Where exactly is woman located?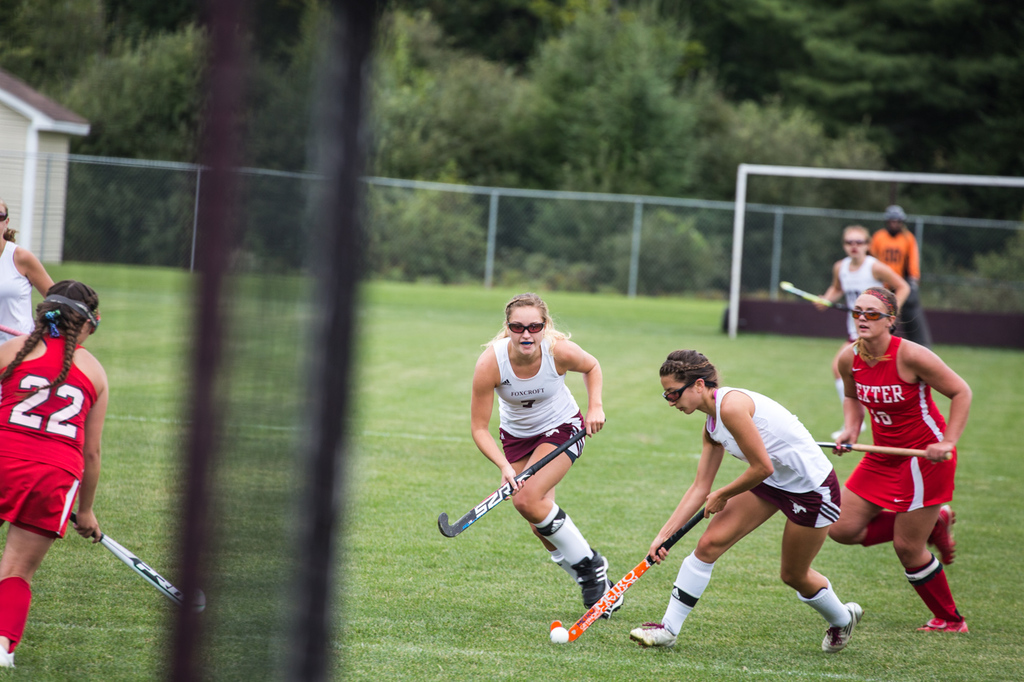
Its bounding box is pyautogui.locateOnScreen(460, 293, 614, 627).
